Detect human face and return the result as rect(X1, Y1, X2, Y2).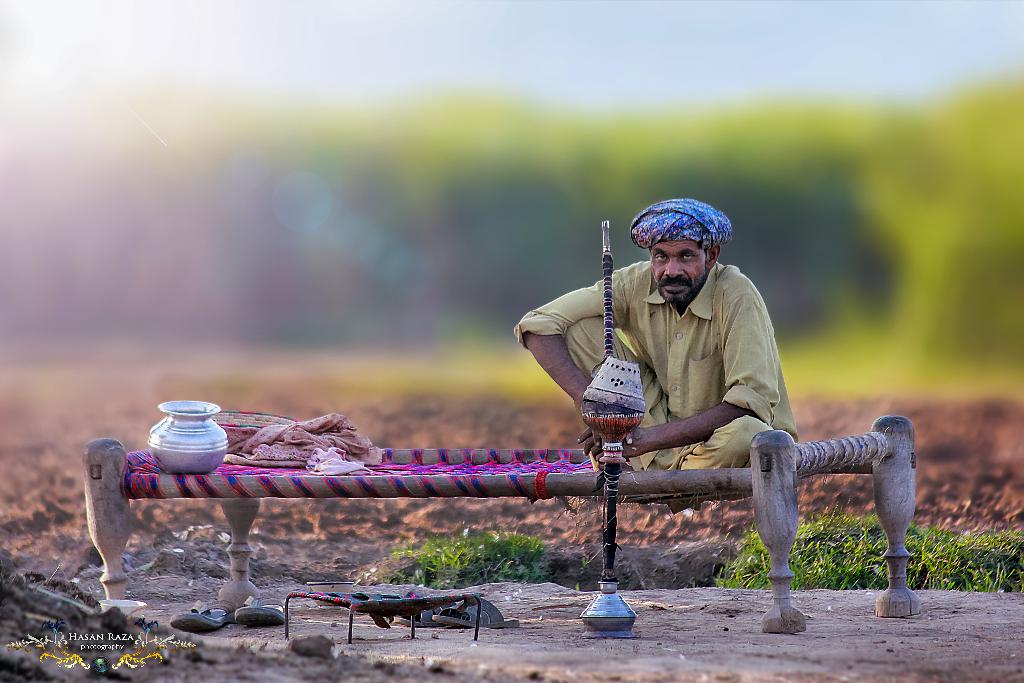
rect(652, 237, 707, 304).
